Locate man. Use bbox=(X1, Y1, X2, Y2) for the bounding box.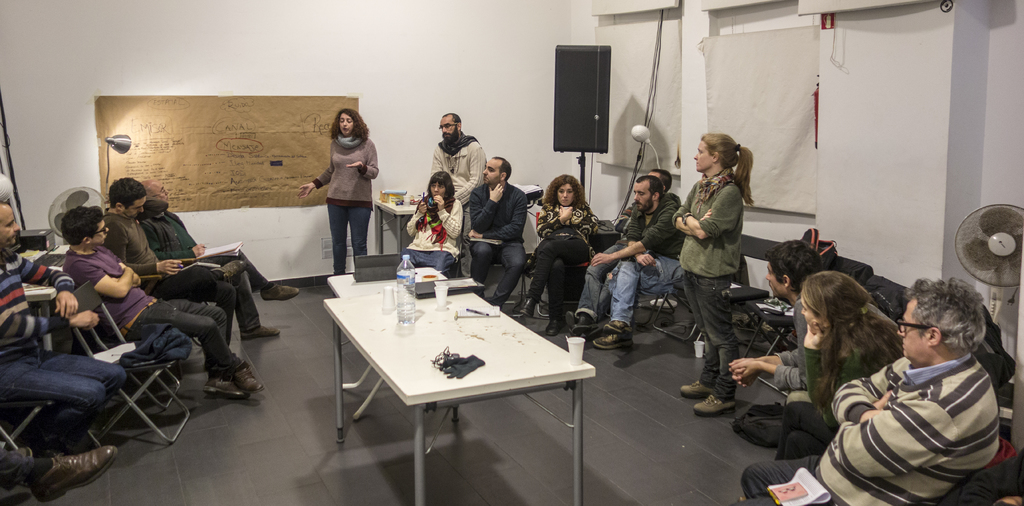
bbox=(726, 238, 901, 400).
